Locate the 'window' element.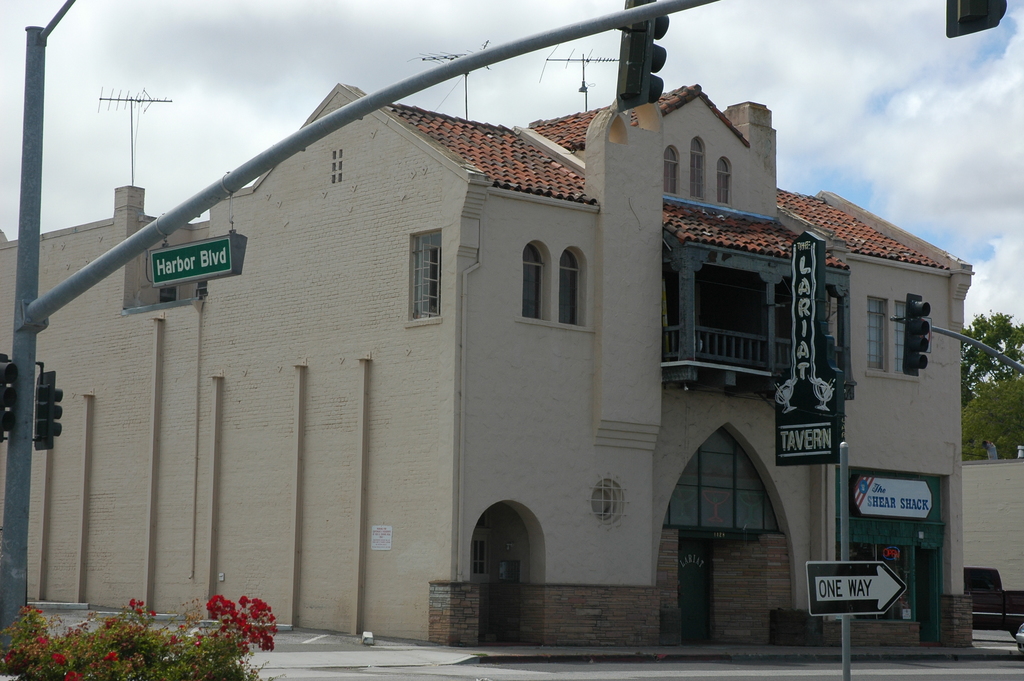
Element bbox: <region>526, 243, 550, 322</region>.
